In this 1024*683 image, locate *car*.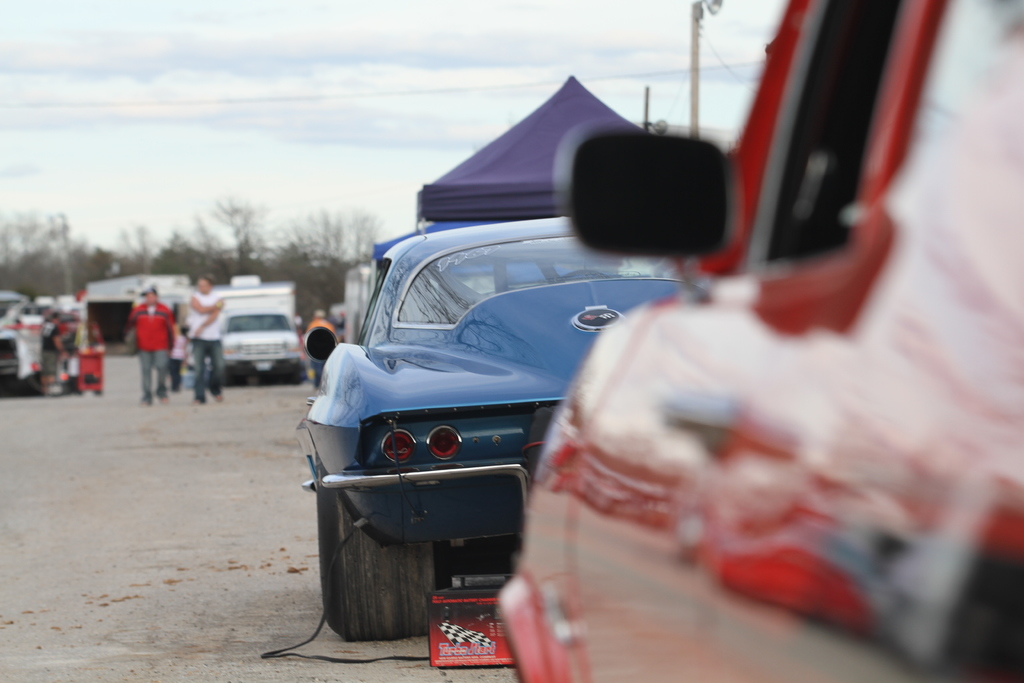
Bounding box: rect(1, 305, 117, 418).
